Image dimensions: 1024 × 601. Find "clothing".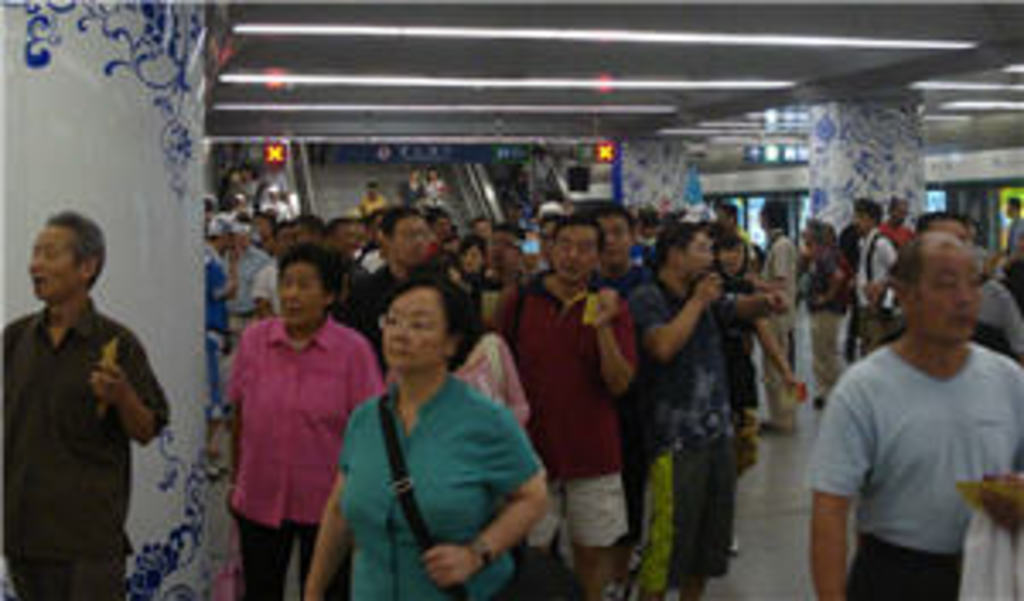
rect(0, 304, 164, 598).
